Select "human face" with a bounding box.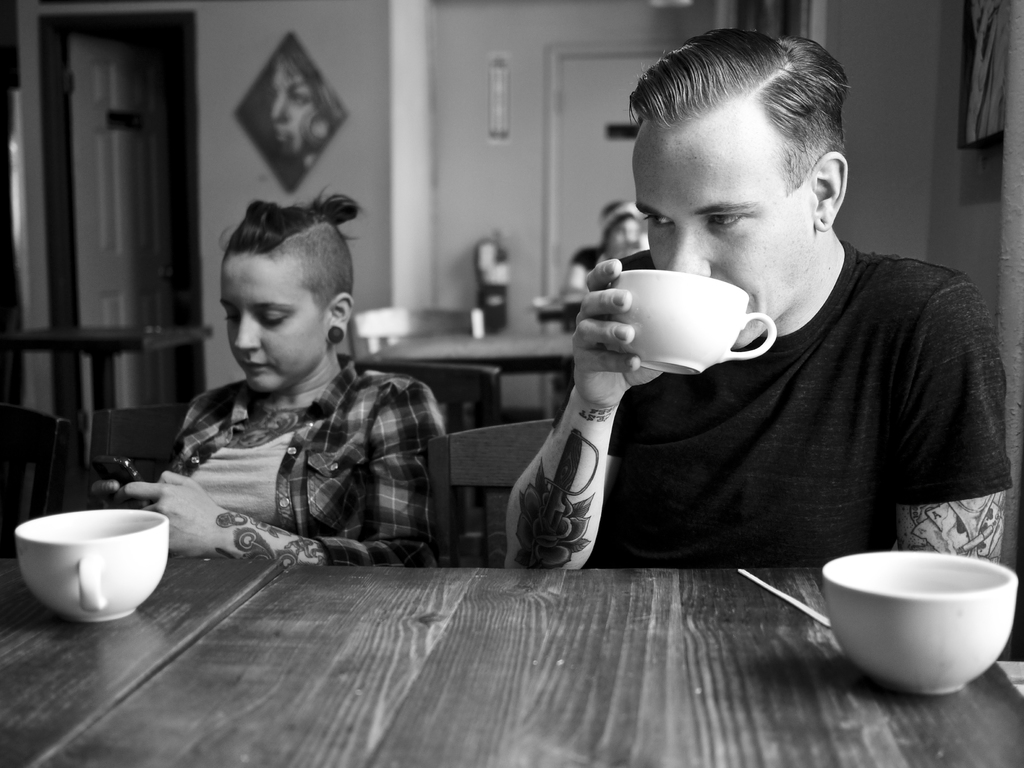
region(218, 249, 328, 389).
